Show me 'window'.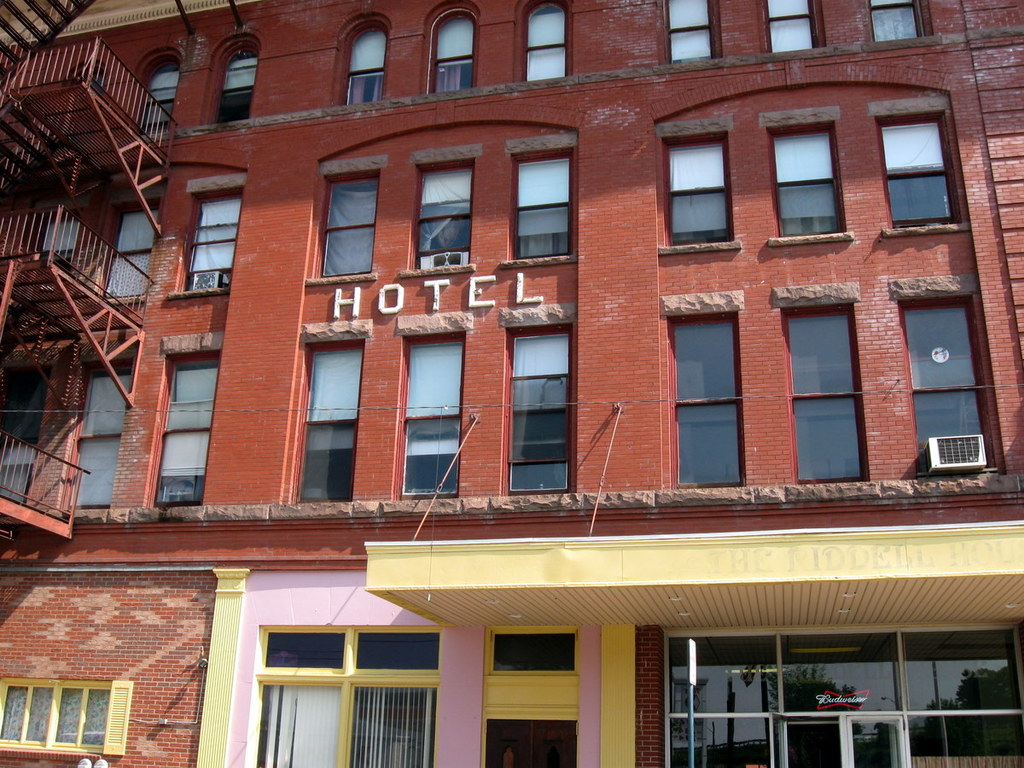
'window' is here: (341, 28, 386, 106).
